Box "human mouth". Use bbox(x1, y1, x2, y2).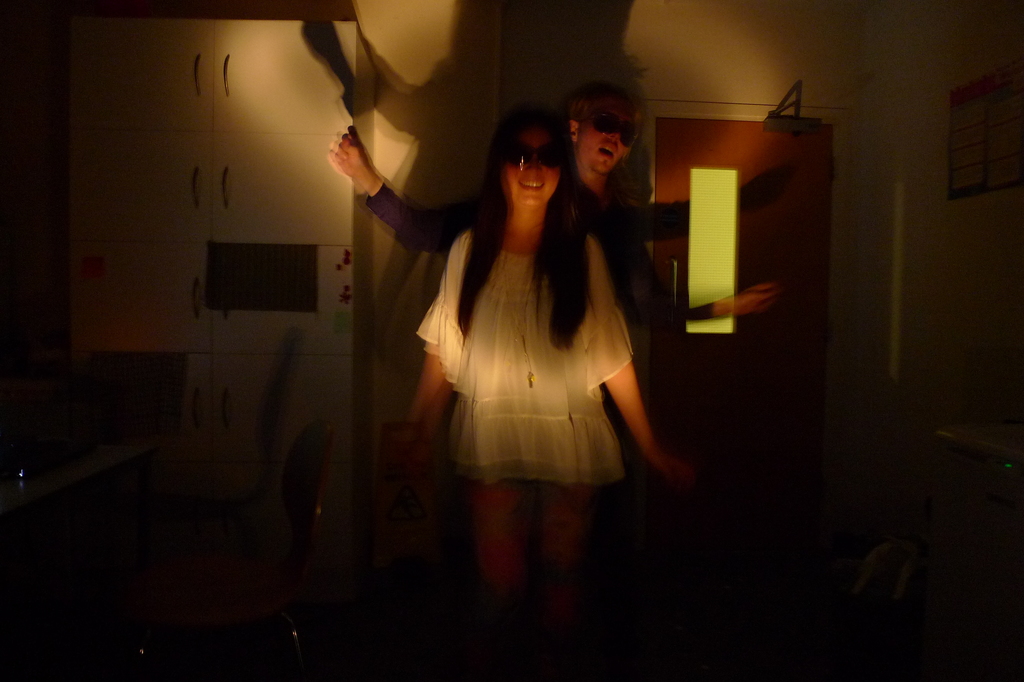
bbox(593, 141, 615, 162).
